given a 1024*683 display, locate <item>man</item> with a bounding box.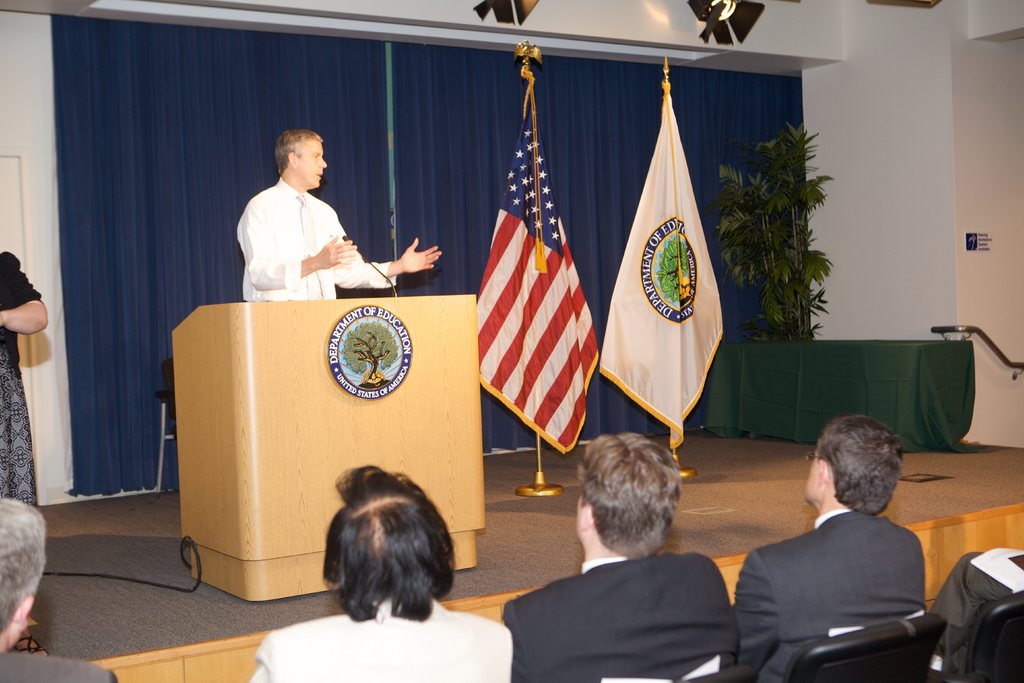
Located: select_region(732, 421, 950, 671).
